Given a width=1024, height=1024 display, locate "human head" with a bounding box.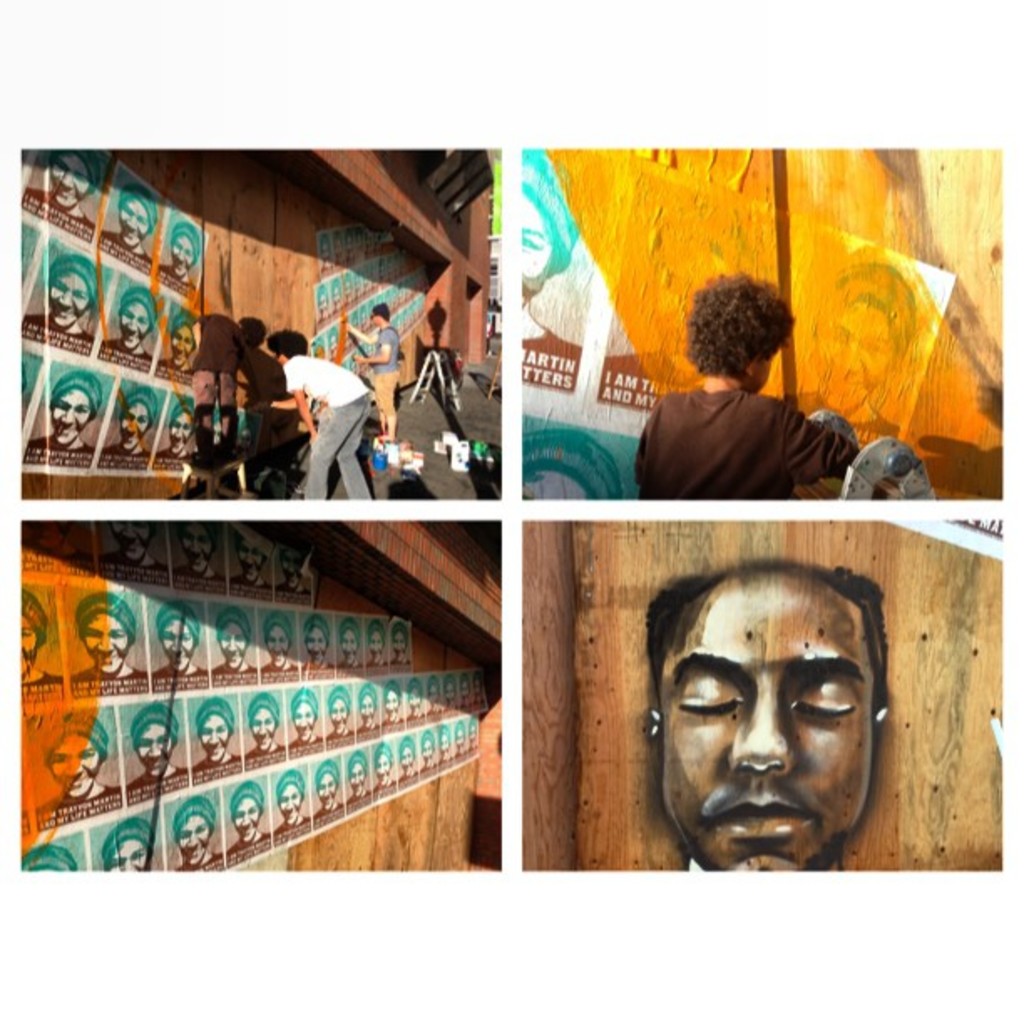
Located: 688:274:791:395.
